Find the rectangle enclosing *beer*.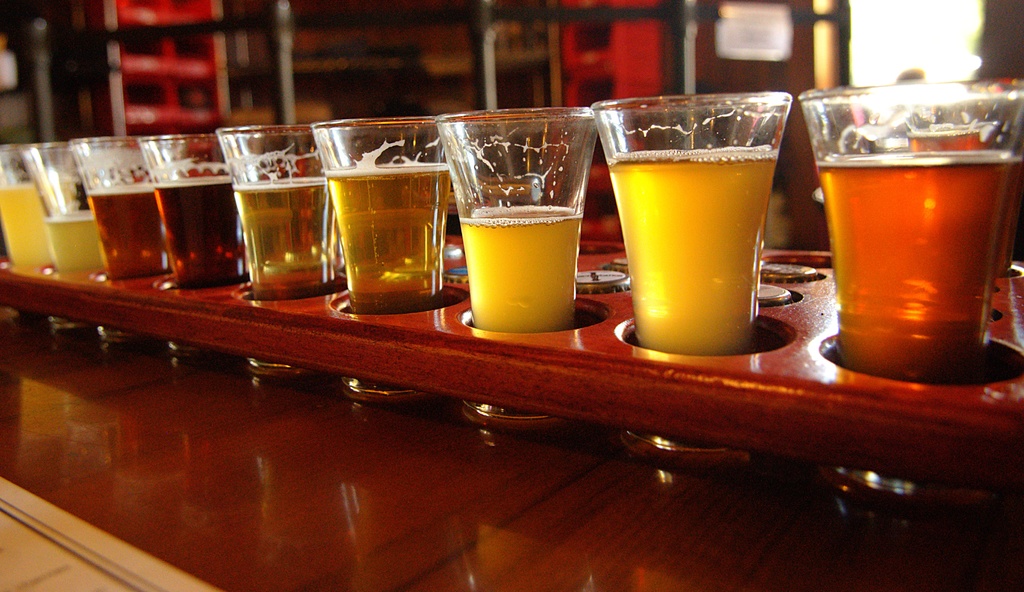
(0, 176, 60, 264).
